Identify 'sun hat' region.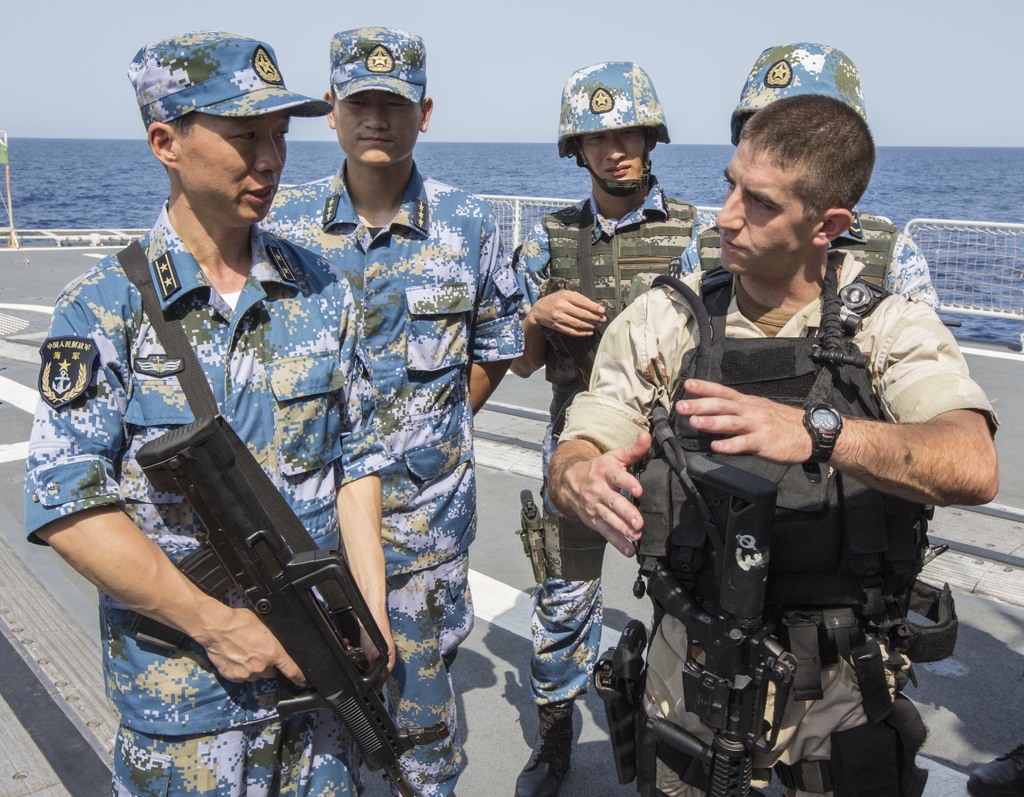
Region: <box>328,22,429,111</box>.
